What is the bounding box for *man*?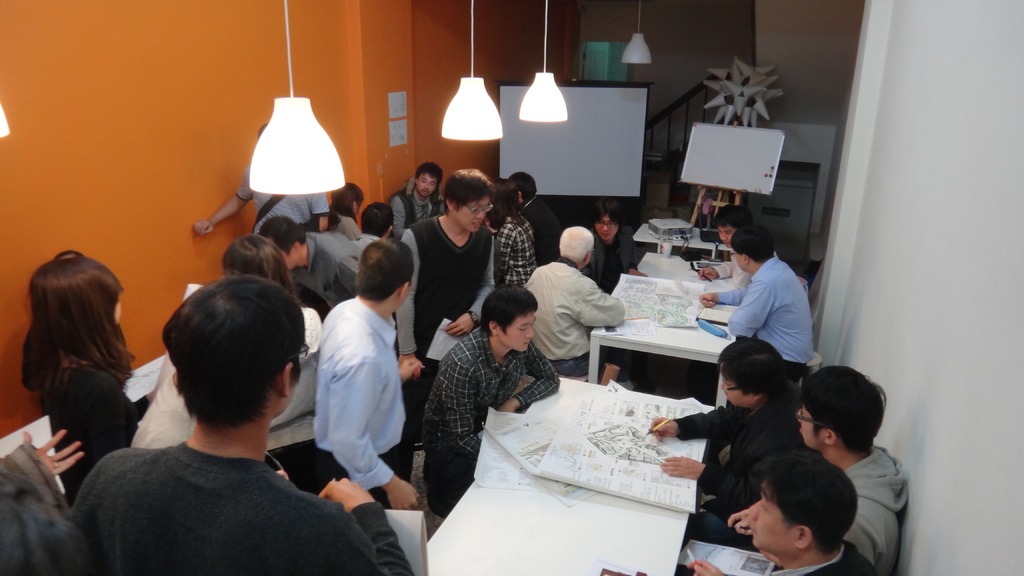
bbox=(728, 371, 913, 575).
